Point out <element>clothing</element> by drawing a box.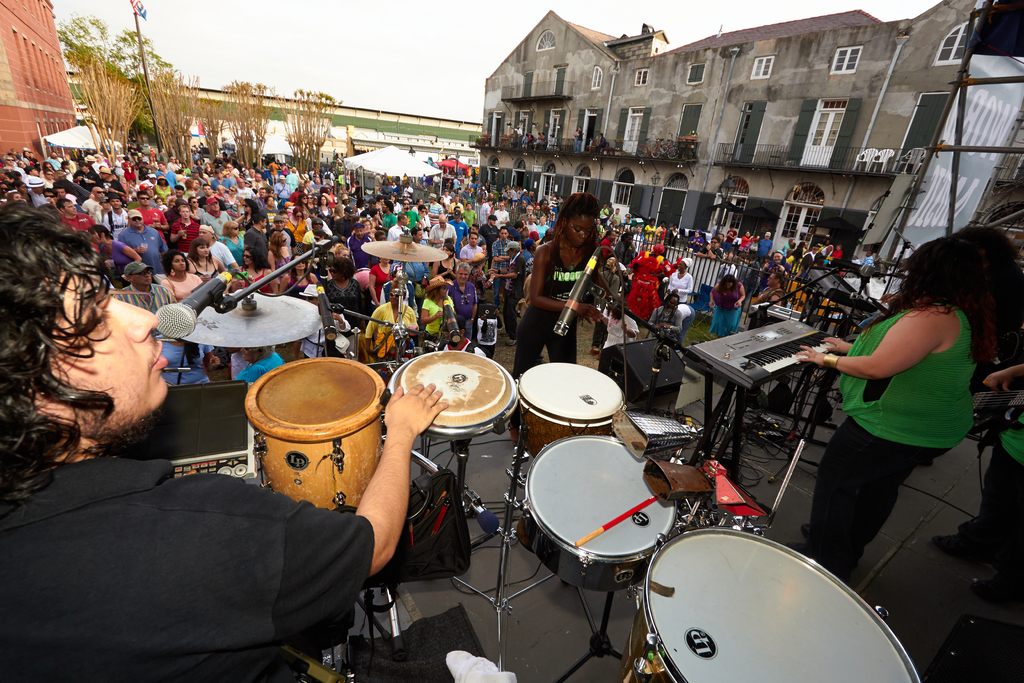
box=[366, 304, 416, 360].
